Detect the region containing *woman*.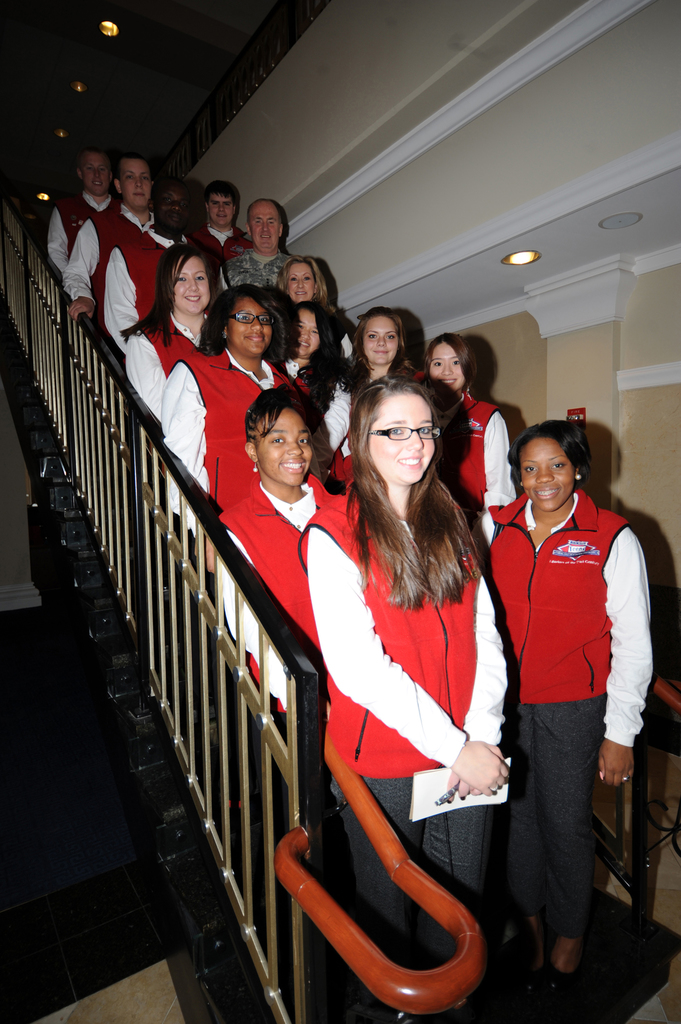
bbox=[344, 312, 433, 463].
